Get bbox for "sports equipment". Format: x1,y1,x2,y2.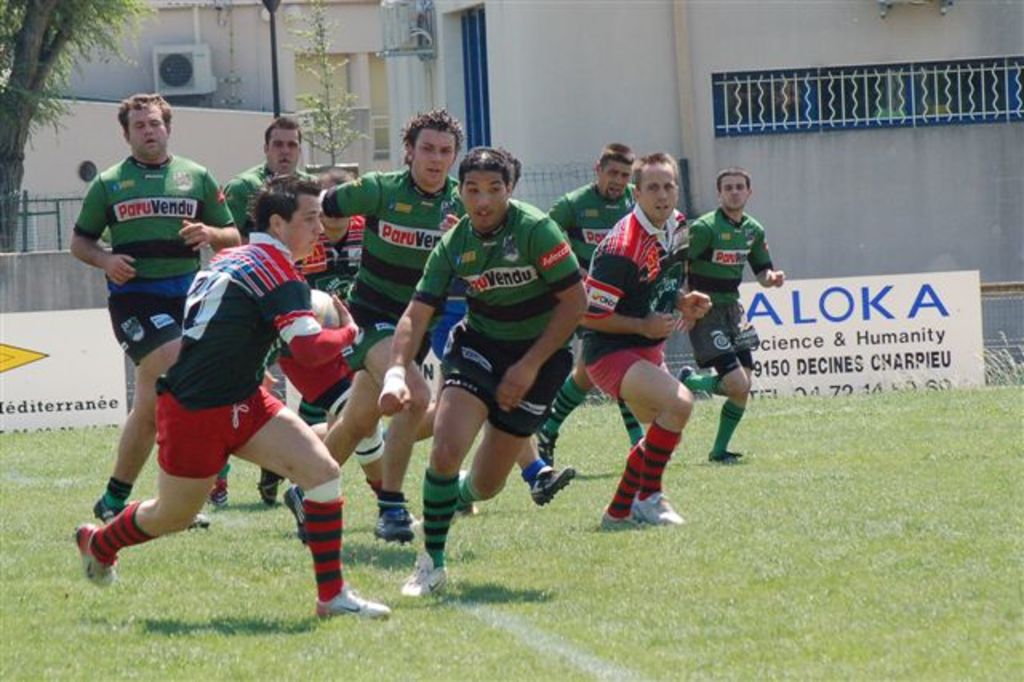
302,283,350,357.
